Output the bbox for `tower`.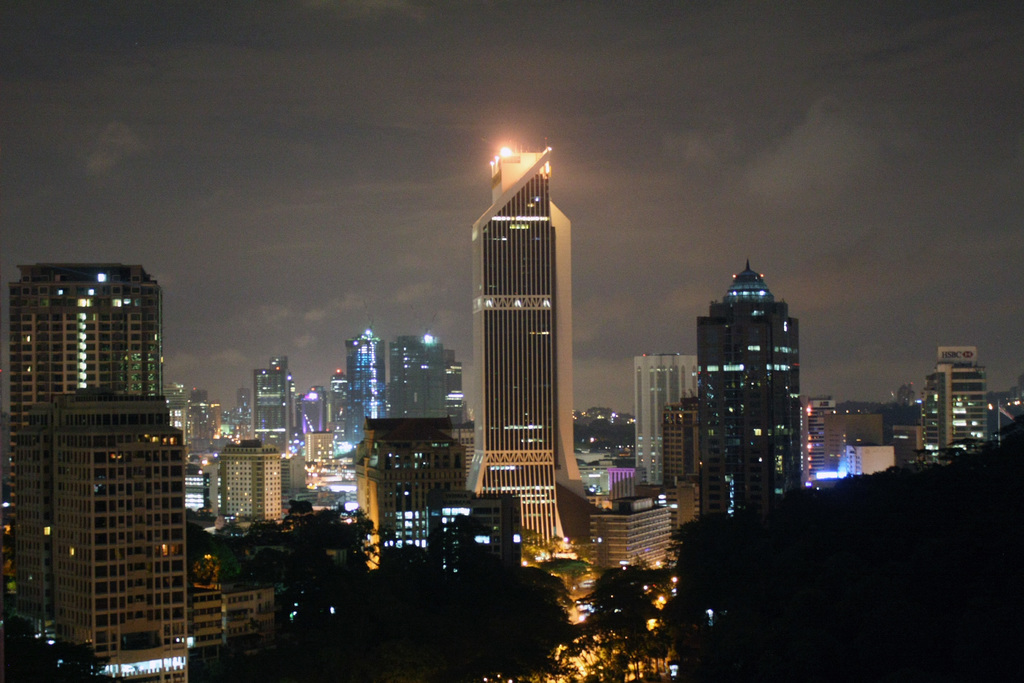
(x1=460, y1=141, x2=581, y2=536).
